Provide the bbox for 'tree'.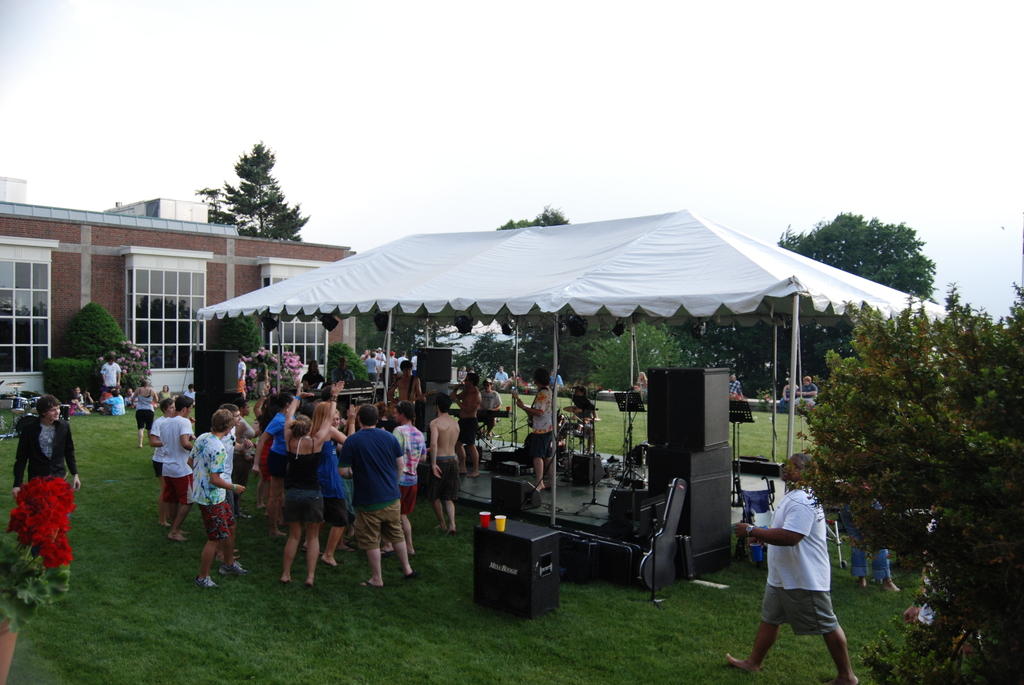
l=672, t=311, r=781, b=400.
